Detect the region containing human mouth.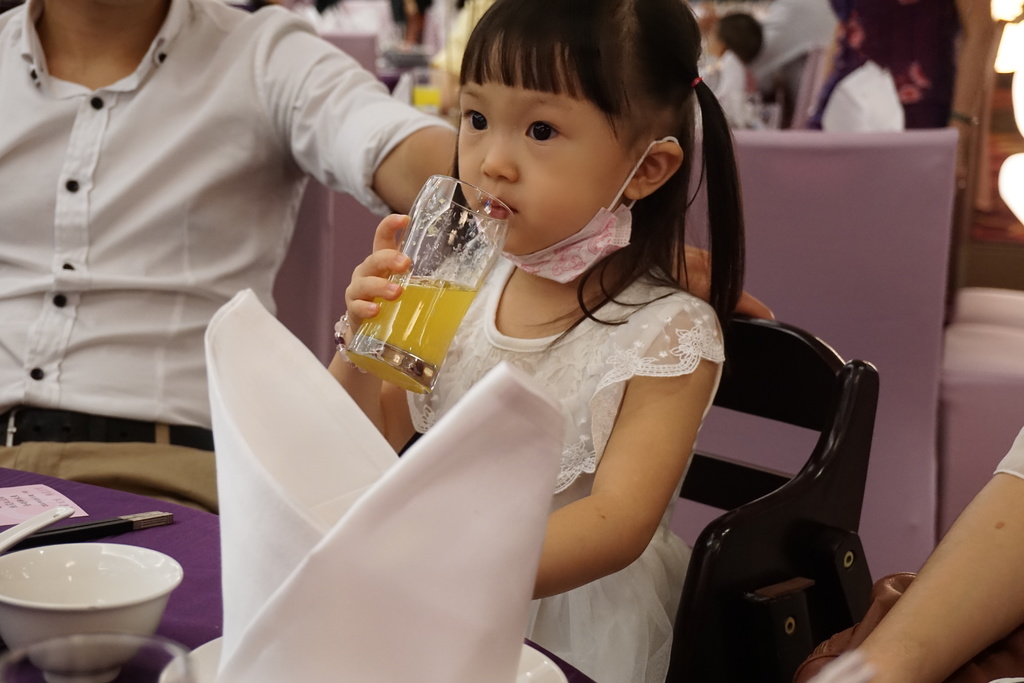
bbox(481, 196, 514, 220).
